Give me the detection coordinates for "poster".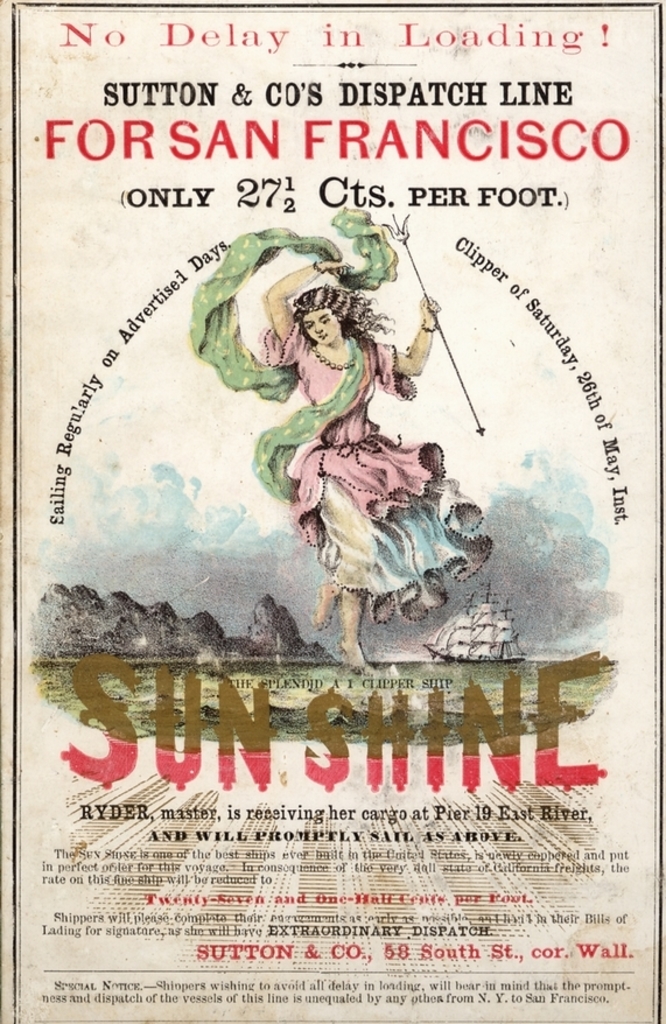
[left=0, top=0, right=665, bottom=1023].
